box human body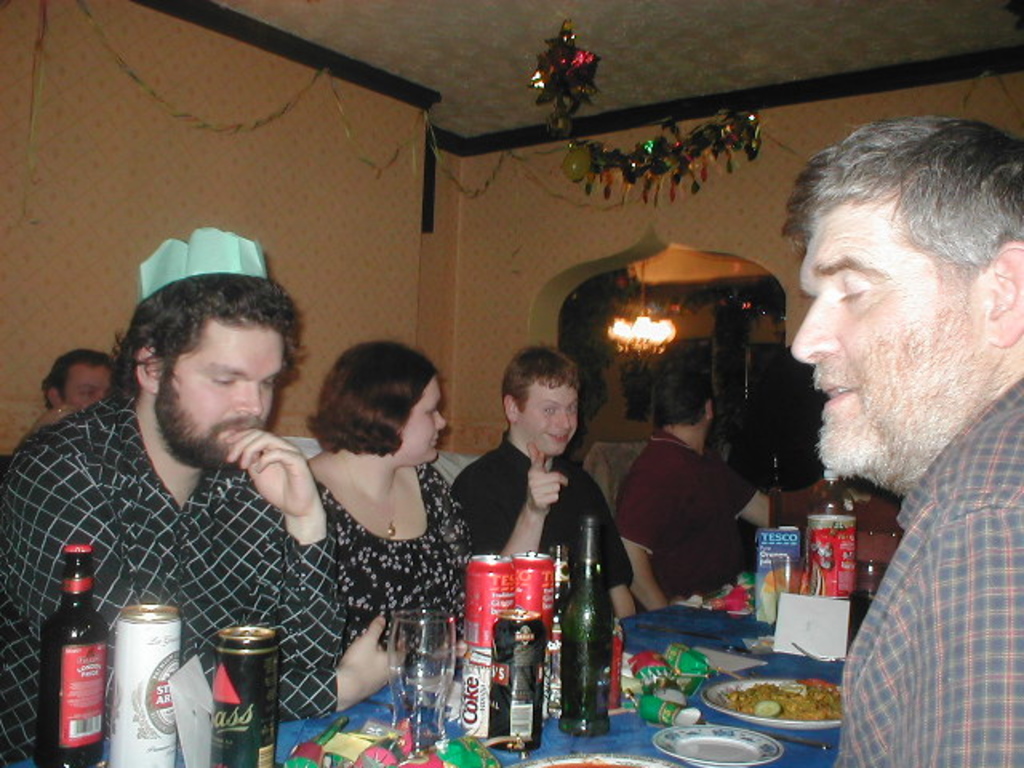
782 117 1021 767
